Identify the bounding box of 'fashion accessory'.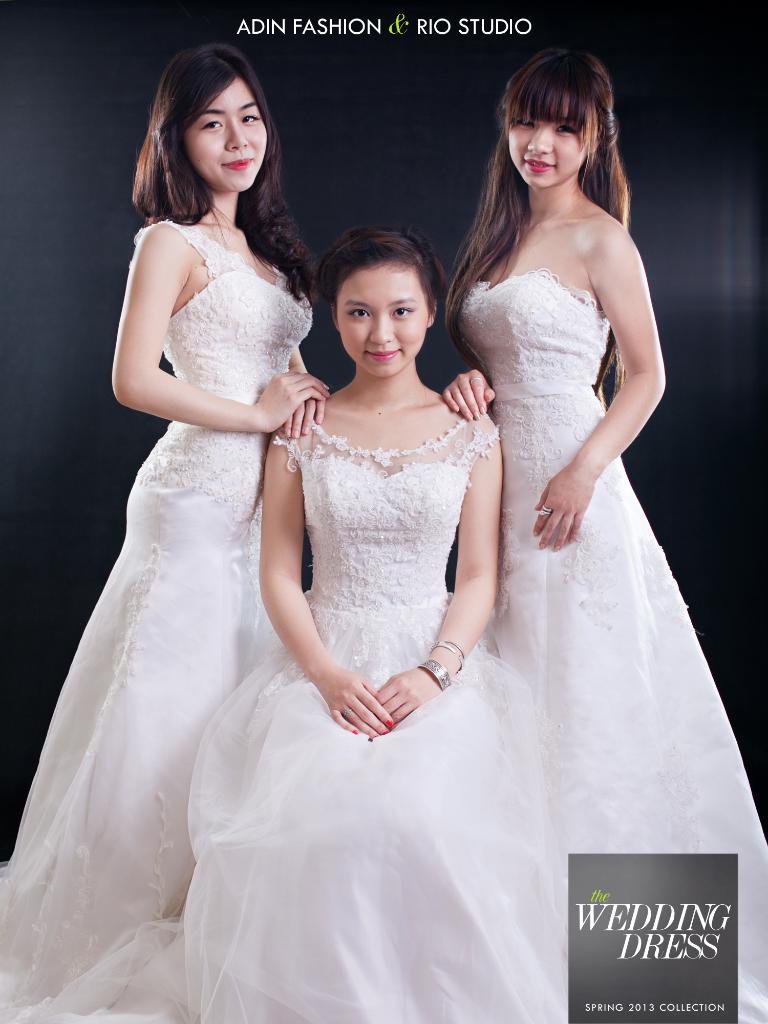
470/378/486/388.
